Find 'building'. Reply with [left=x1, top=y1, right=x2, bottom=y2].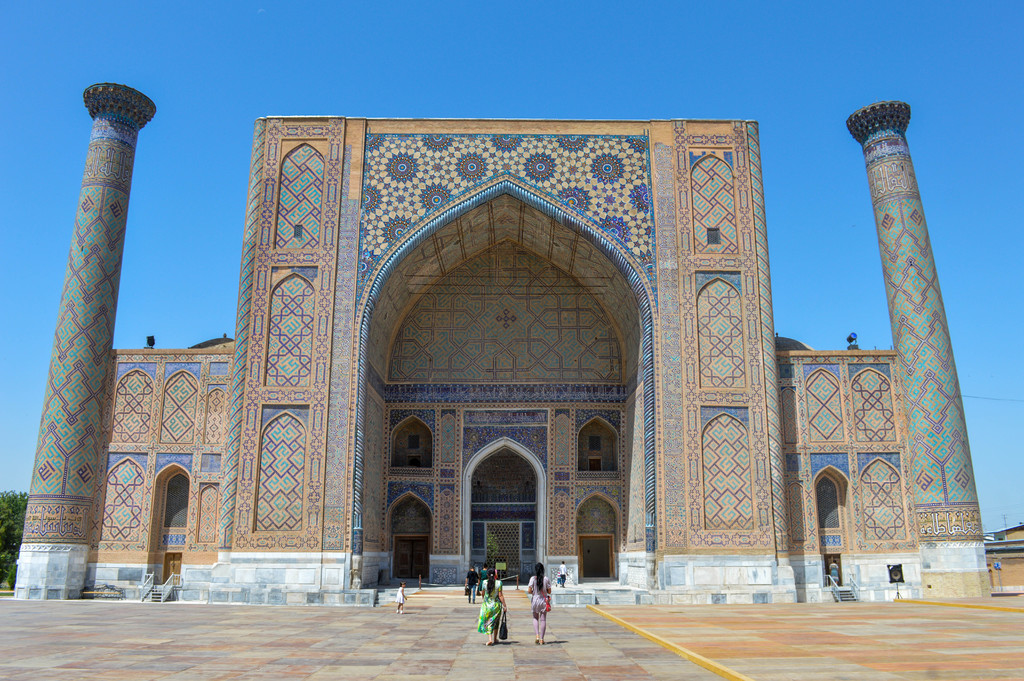
[left=990, top=521, right=1023, bottom=594].
